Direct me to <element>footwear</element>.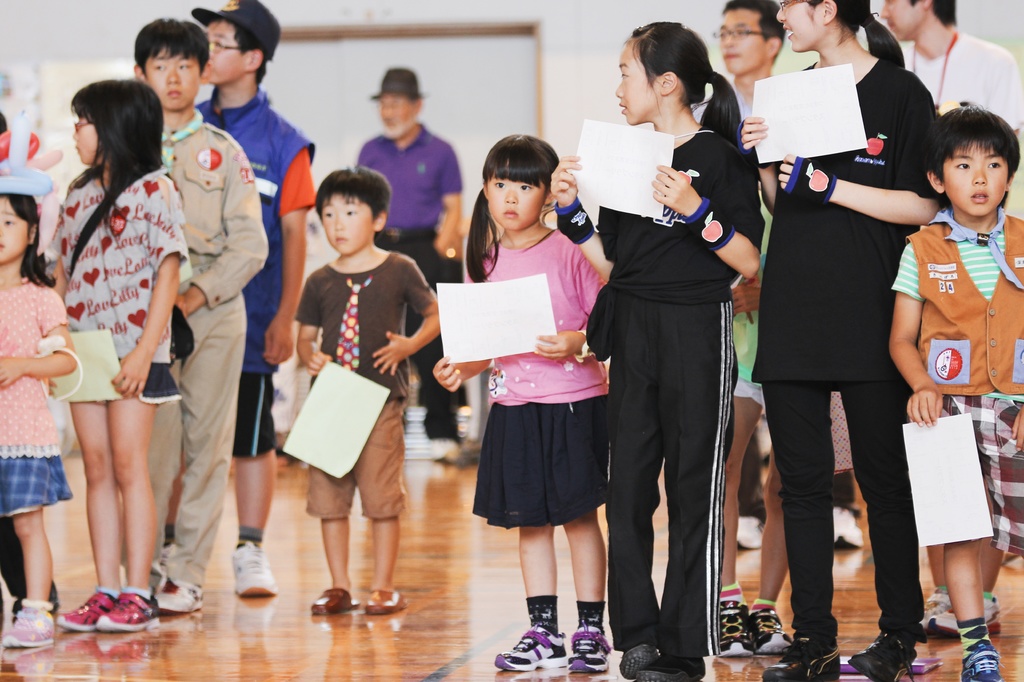
Direction: locate(579, 621, 618, 670).
